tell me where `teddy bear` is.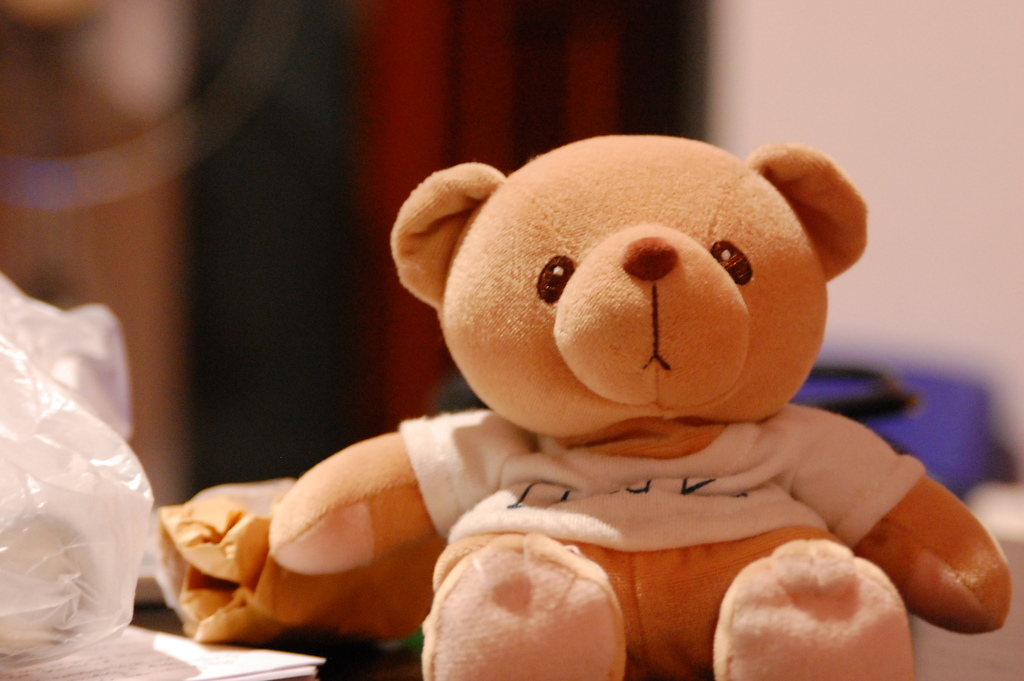
`teddy bear` is at [left=269, top=140, right=1017, bottom=680].
